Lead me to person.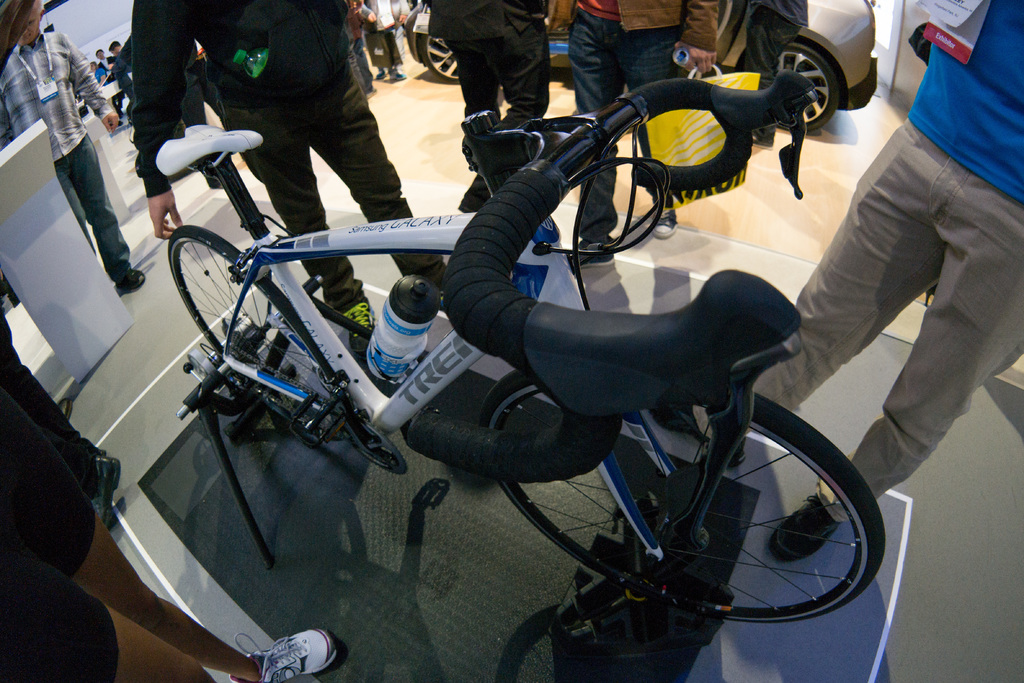
Lead to <bbox>0, 299, 339, 682</bbox>.
